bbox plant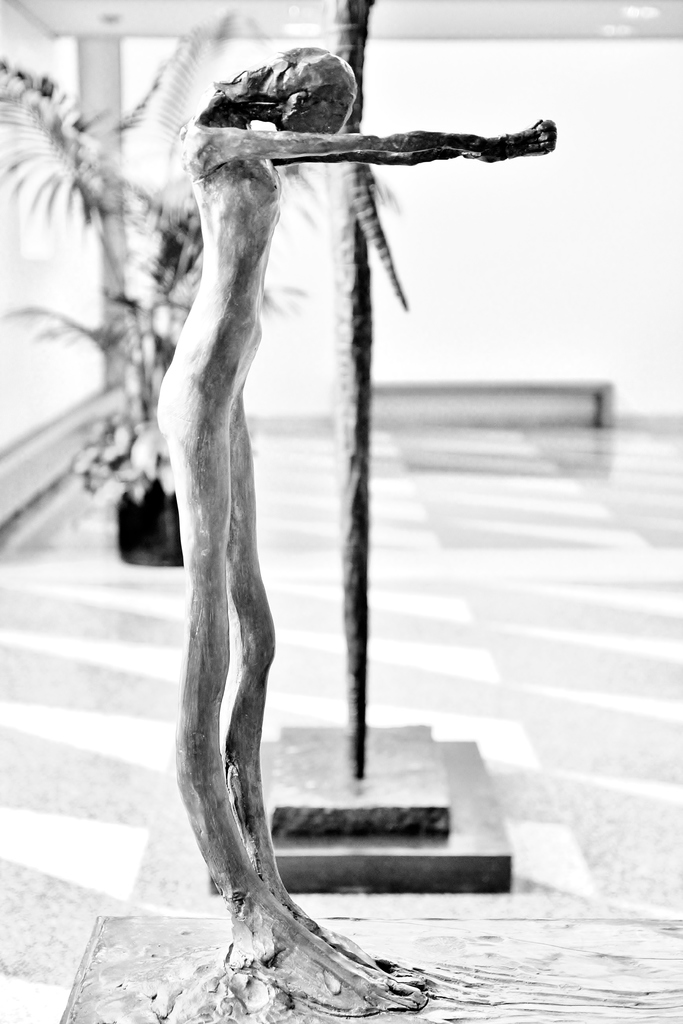
[x1=0, y1=16, x2=241, y2=490]
